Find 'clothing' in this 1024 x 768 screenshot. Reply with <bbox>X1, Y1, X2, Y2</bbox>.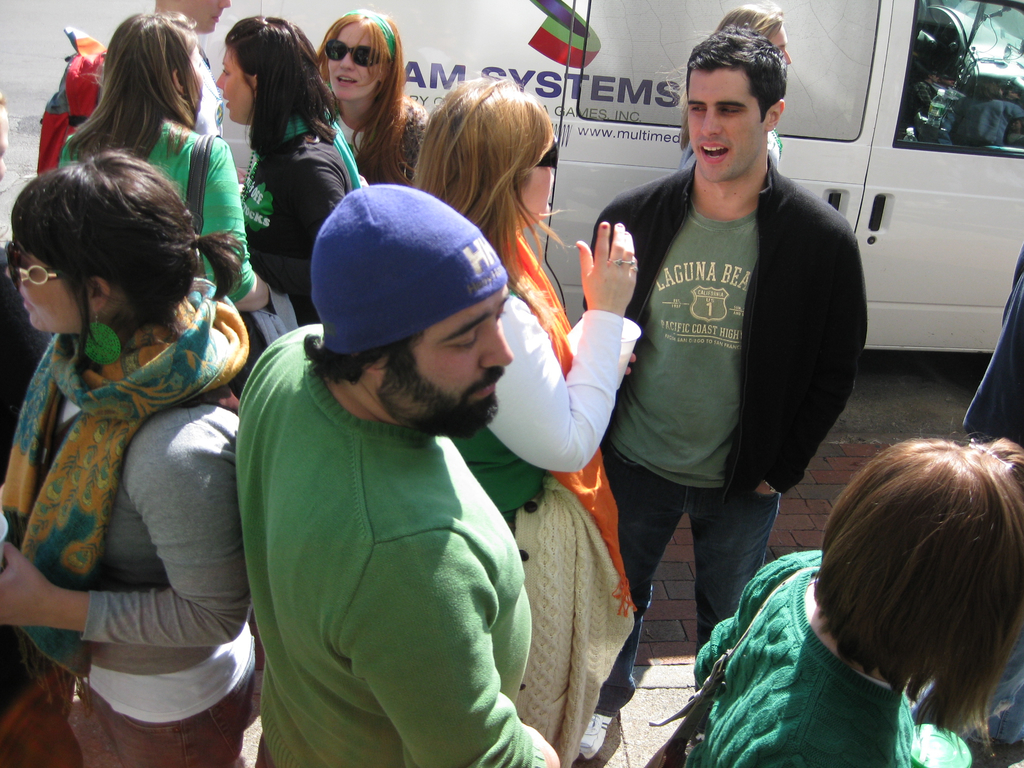
<bbox>0, 280, 245, 767</bbox>.
